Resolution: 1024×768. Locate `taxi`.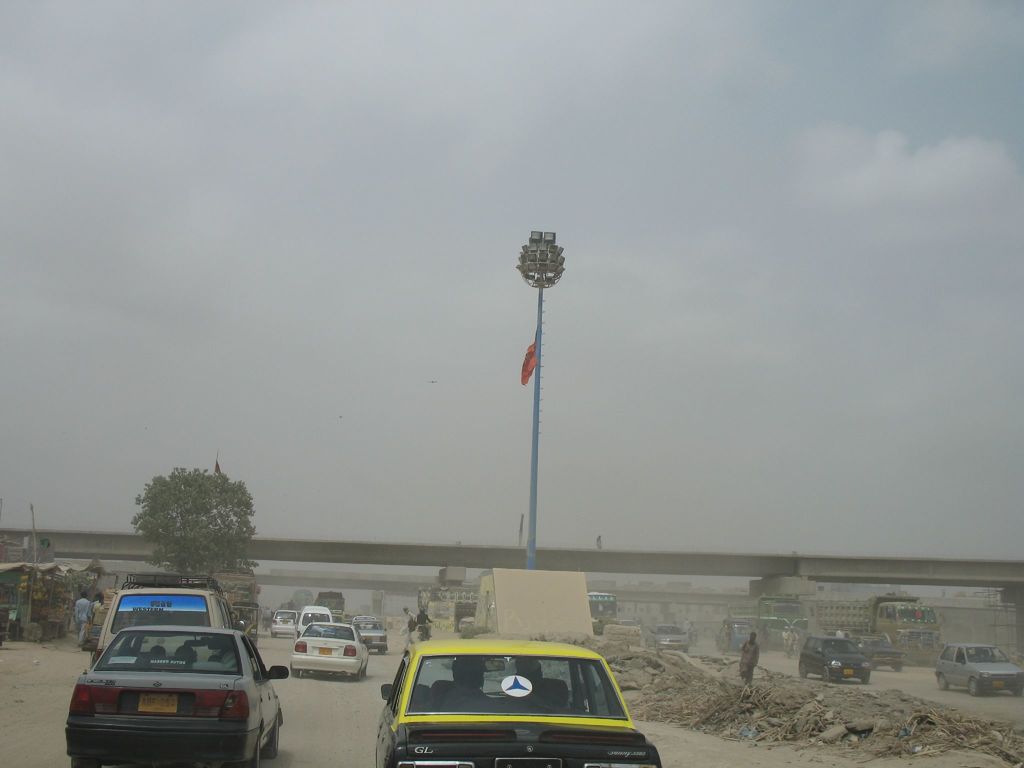
<box>363,642,655,753</box>.
